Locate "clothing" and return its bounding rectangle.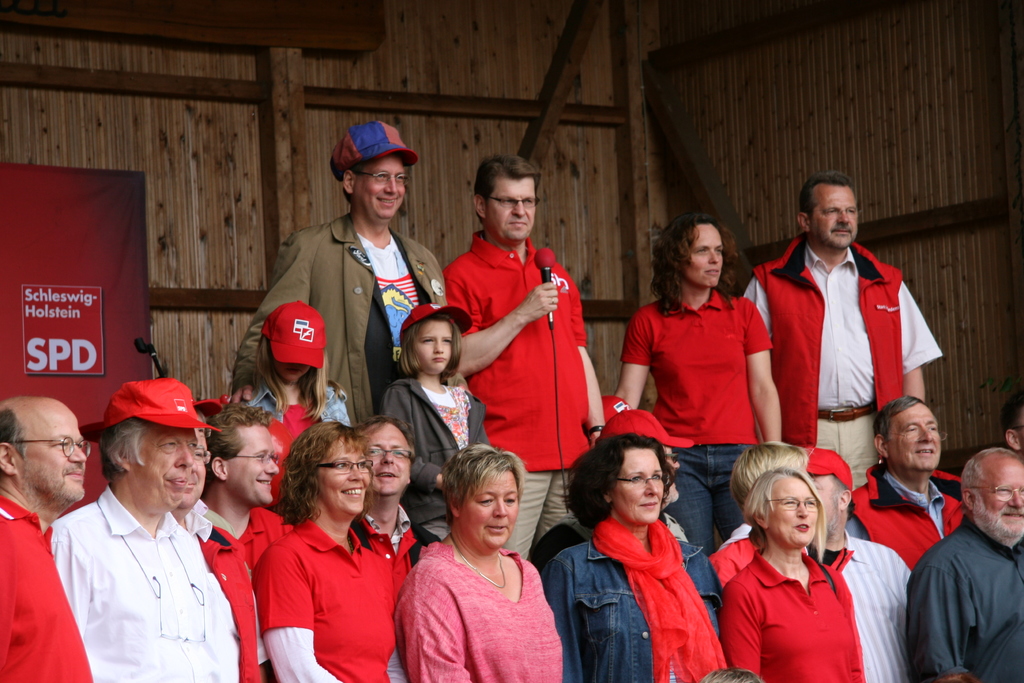
bbox=[53, 485, 248, 682].
